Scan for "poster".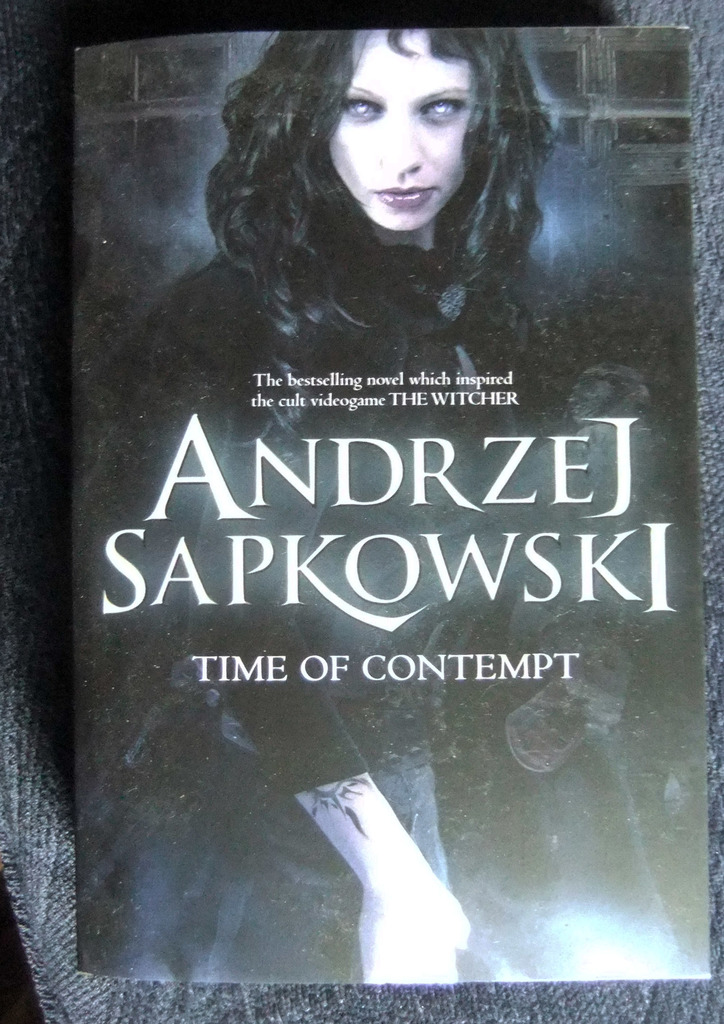
Scan result: {"left": 72, "top": 25, "right": 704, "bottom": 977}.
